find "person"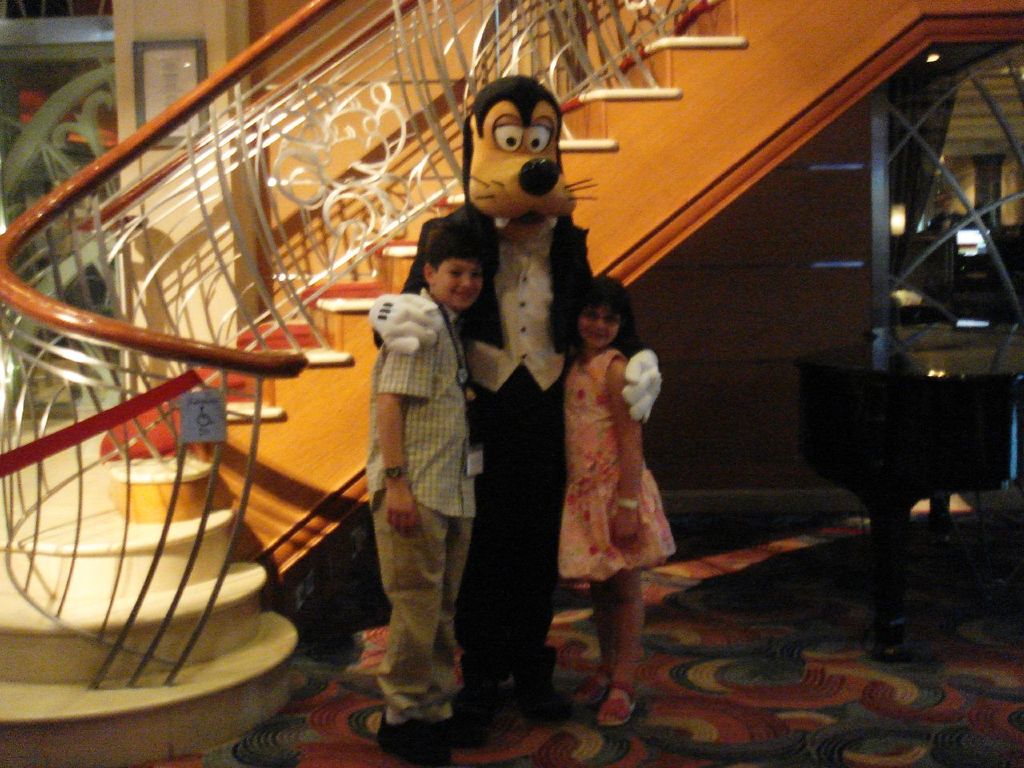
363:219:490:762
